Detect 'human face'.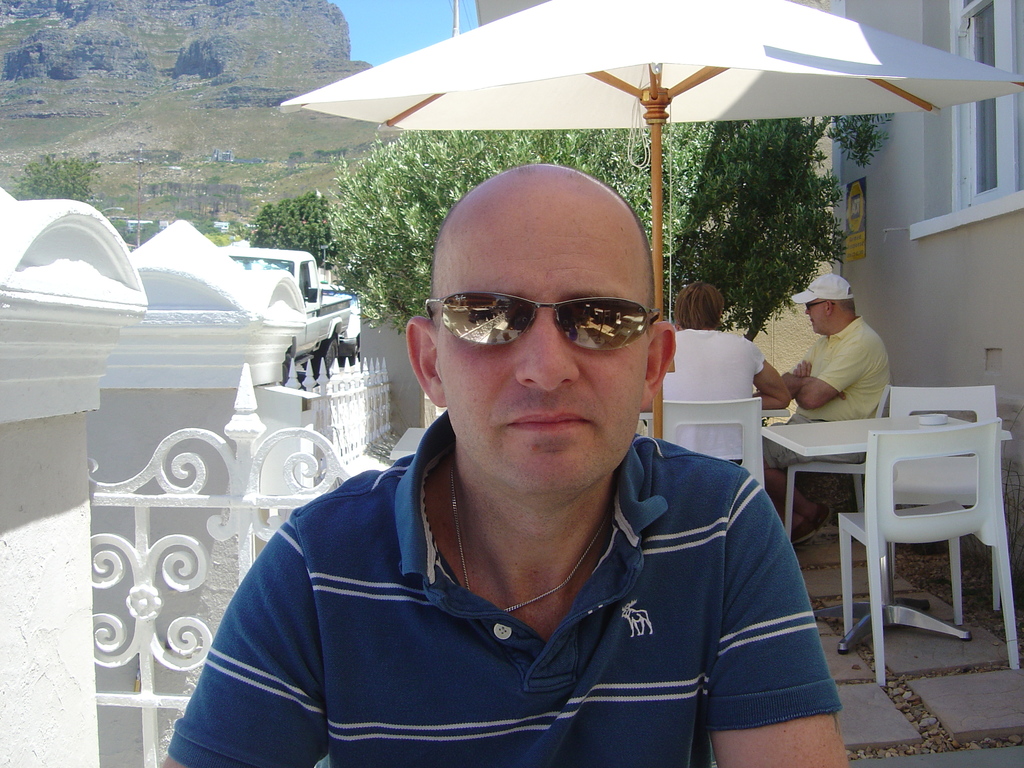
Detected at 808 300 830 331.
